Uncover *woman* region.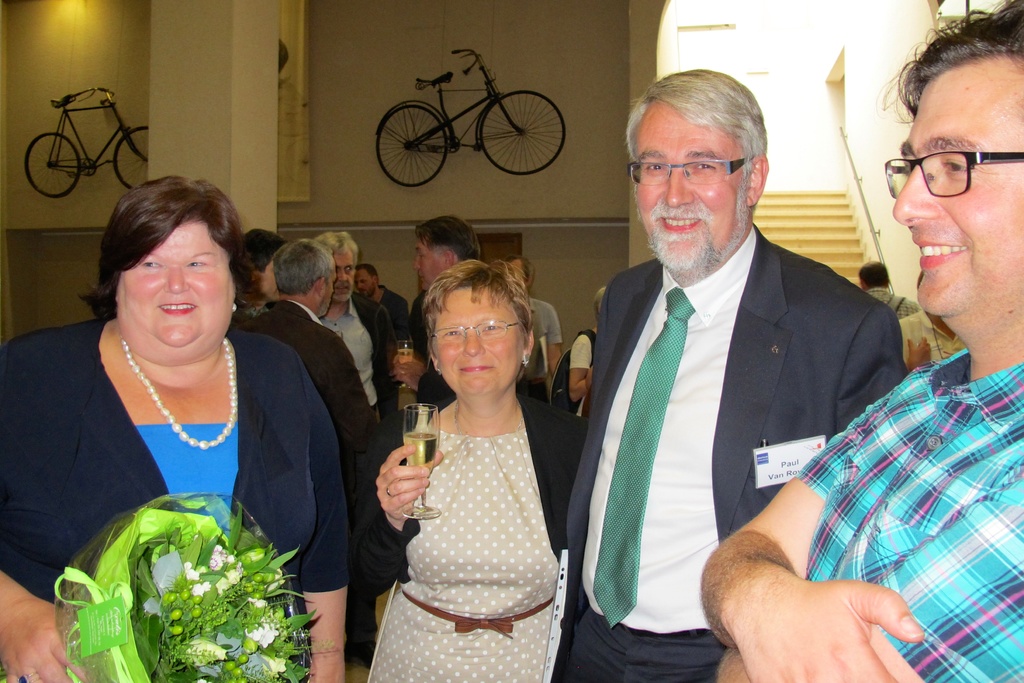
Uncovered: x1=358, y1=241, x2=588, y2=681.
